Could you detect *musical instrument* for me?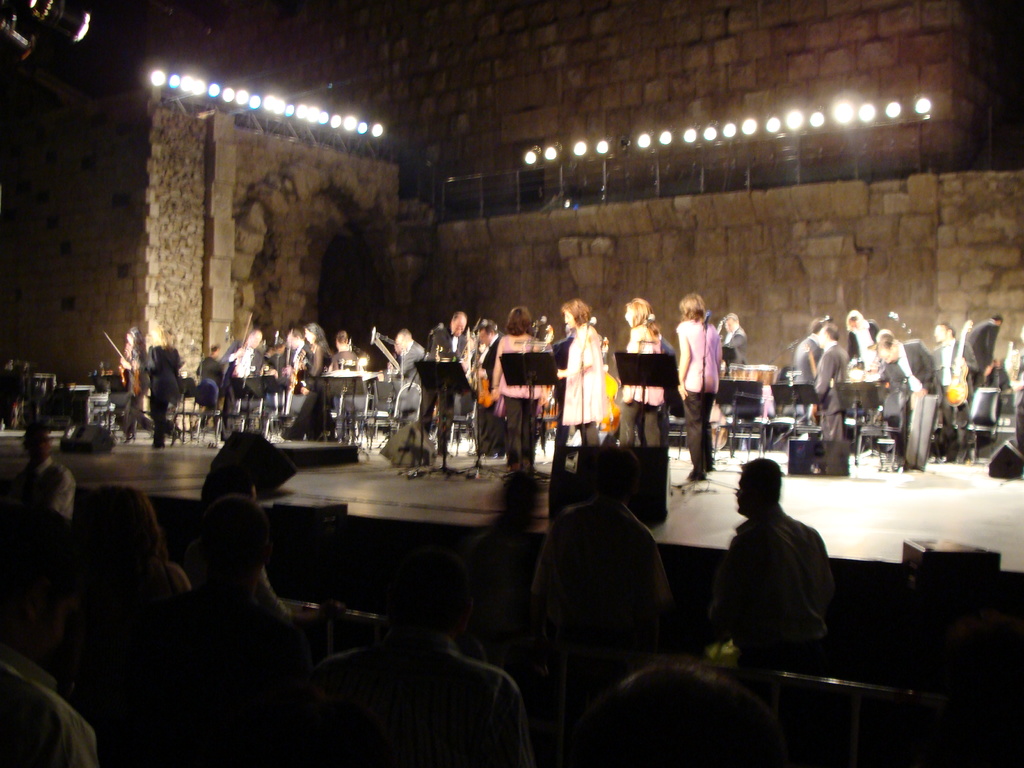
Detection result: x1=705 y1=316 x2=732 y2=455.
